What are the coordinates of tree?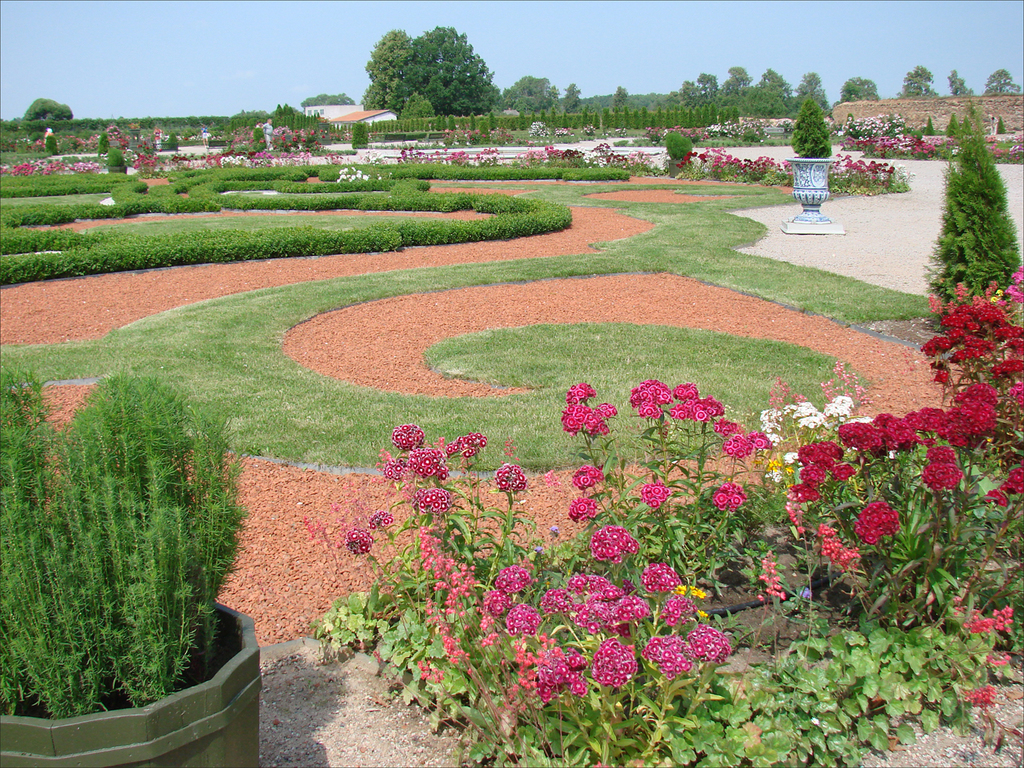
region(610, 85, 630, 114).
